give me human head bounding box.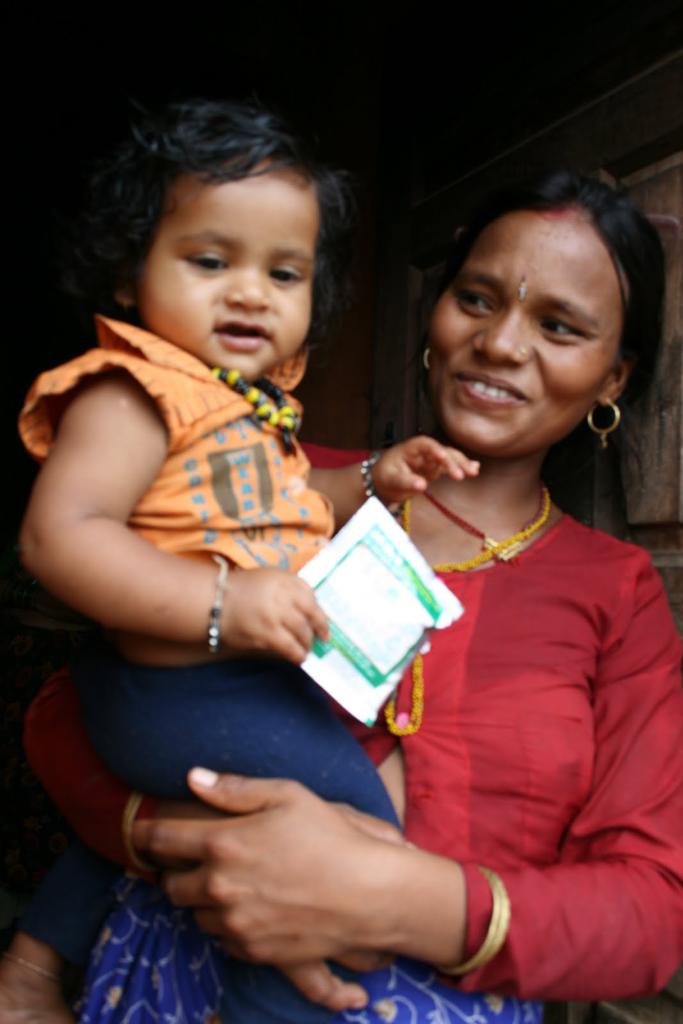
<bbox>413, 158, 652, 415</bbox>.
